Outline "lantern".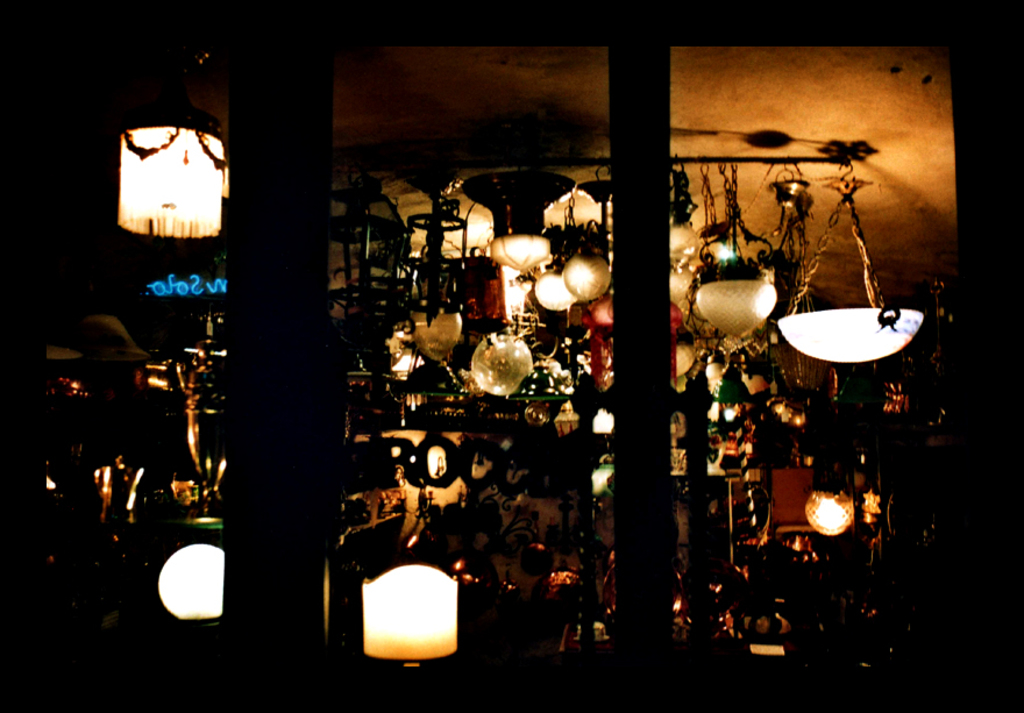
Outline: bbox=(808, 493, 853, 536).
